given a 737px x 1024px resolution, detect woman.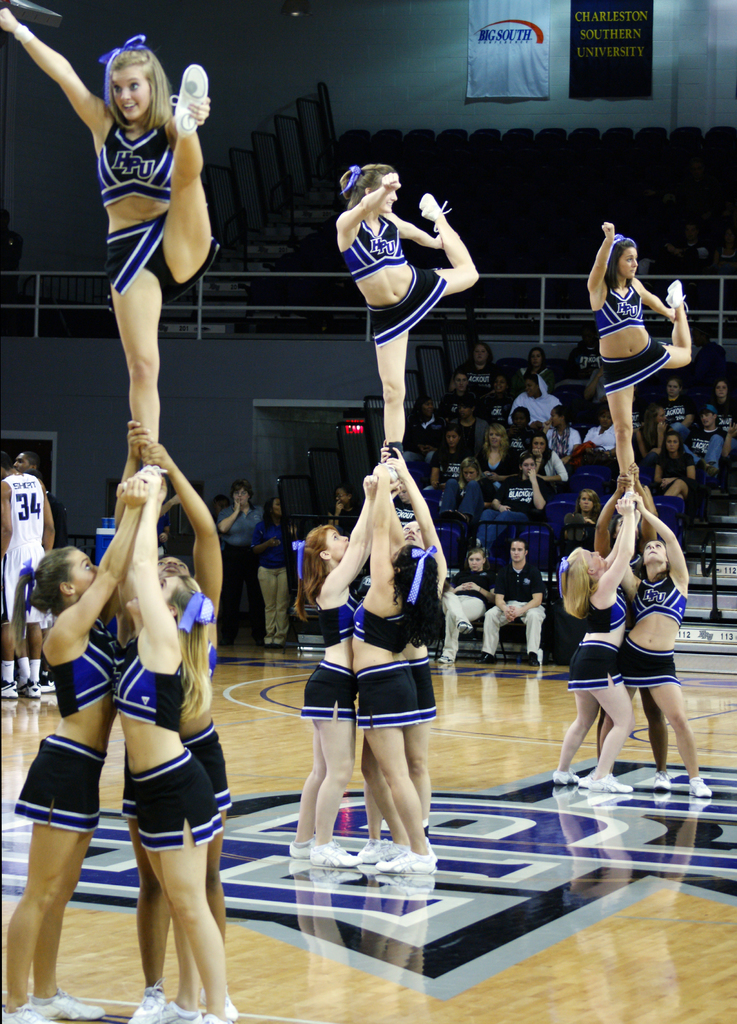
box(335, 164, 480, 485).
